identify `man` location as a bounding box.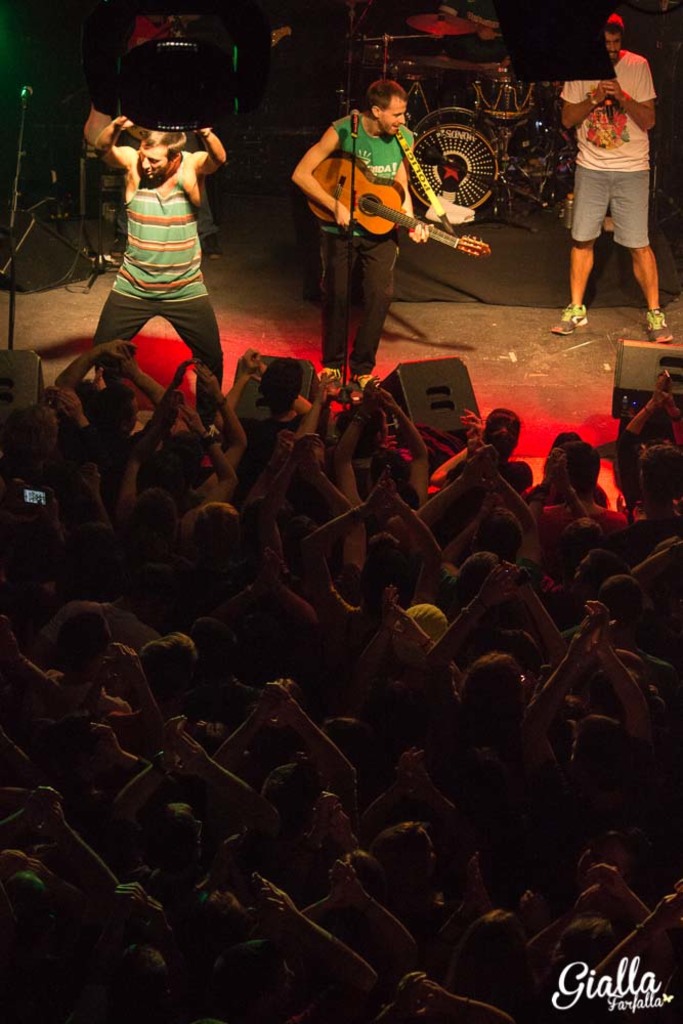
293/78/443/390.
